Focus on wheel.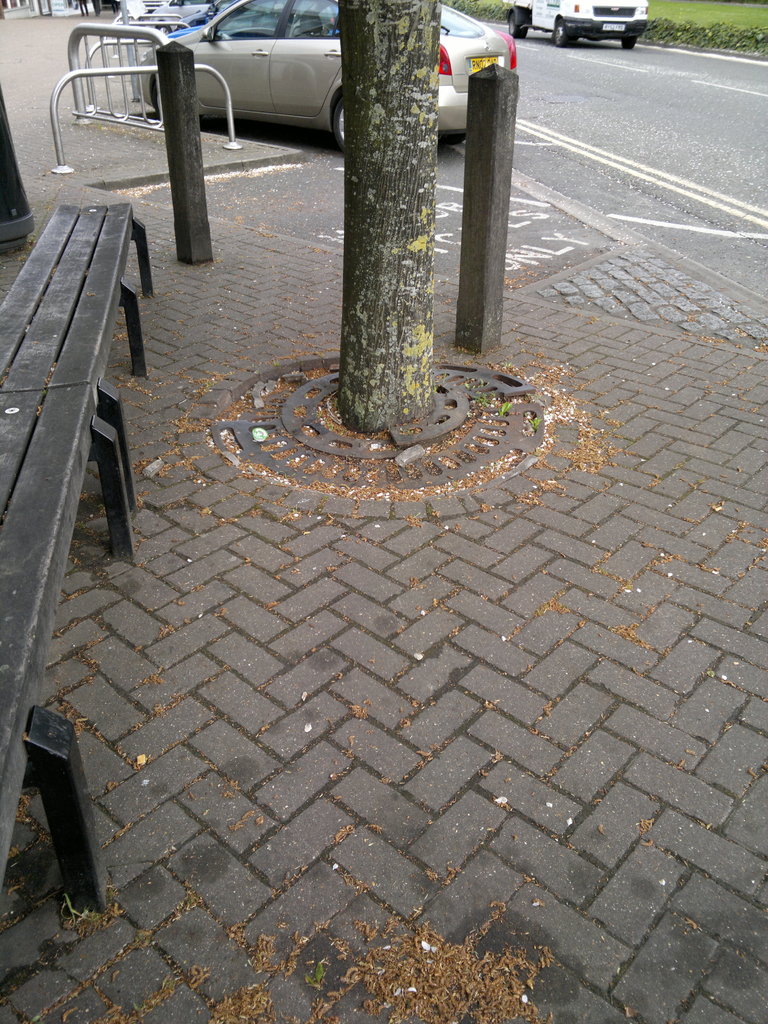
Focused at [621, 35, 636, 48].
